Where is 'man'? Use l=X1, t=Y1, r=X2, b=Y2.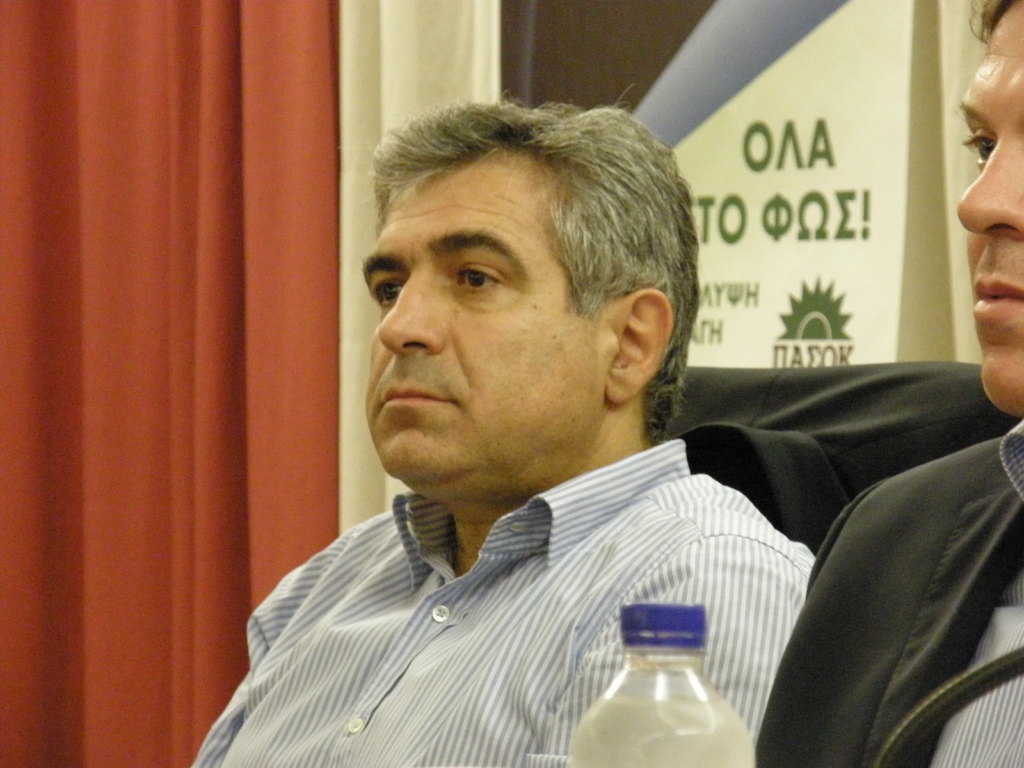
l=748, t=0, r=1023, b=767.
